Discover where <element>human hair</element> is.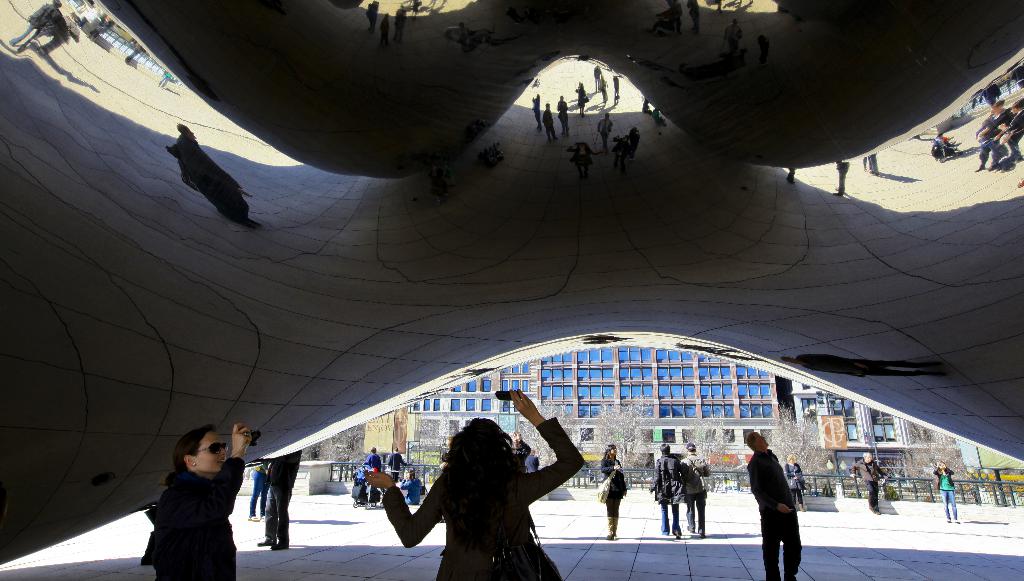
Discovered at x1=428, y1=426, x2=531, y2=549.
